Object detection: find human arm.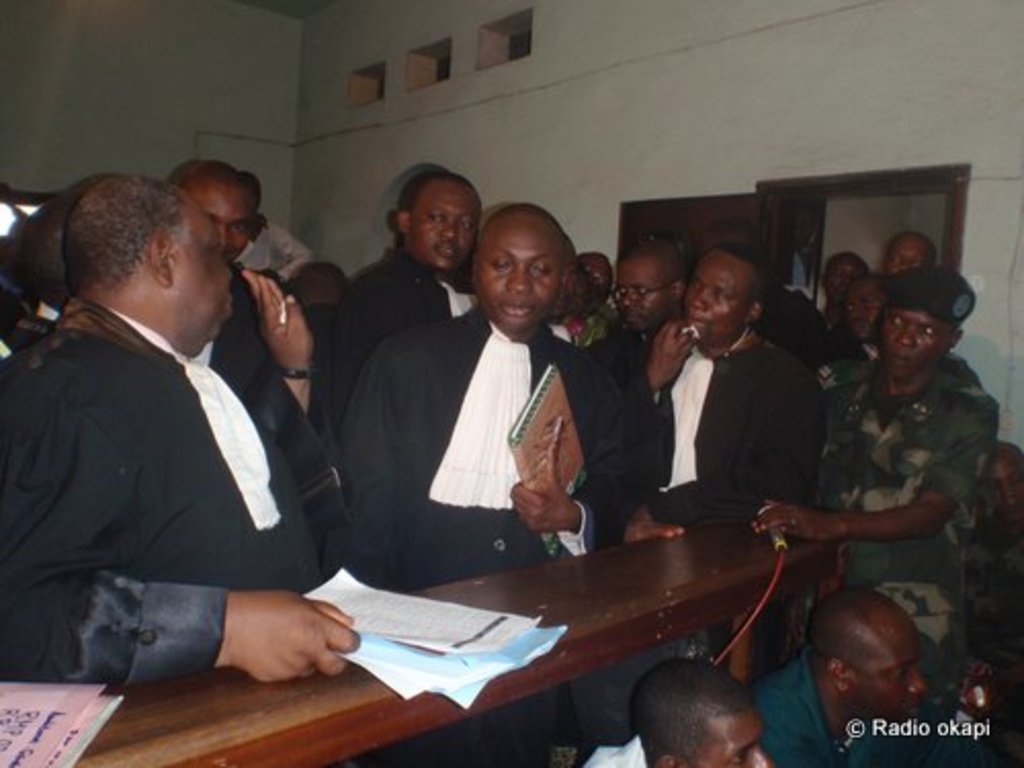
504:383:631:543.
